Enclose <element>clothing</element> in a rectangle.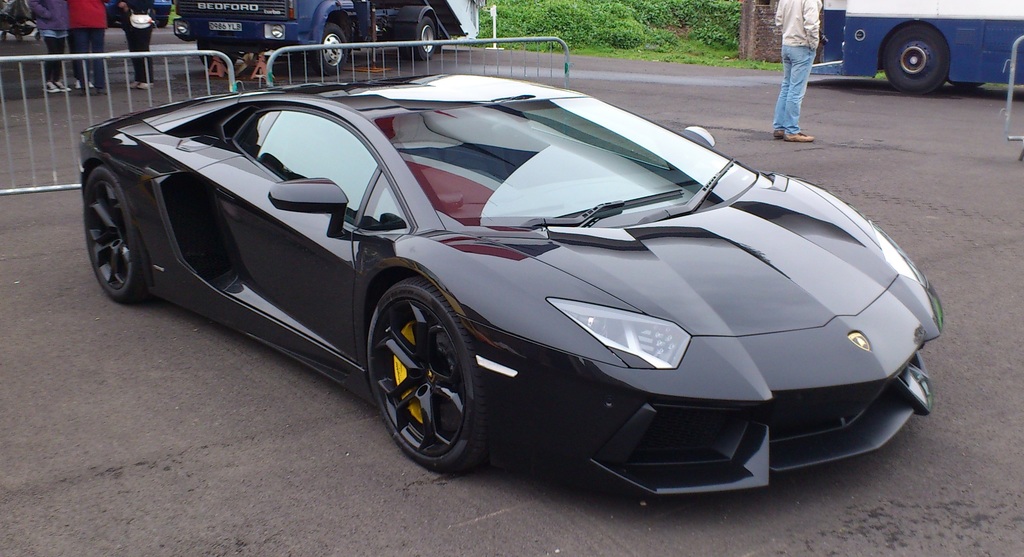
<box>67,3,110,79</box>.
